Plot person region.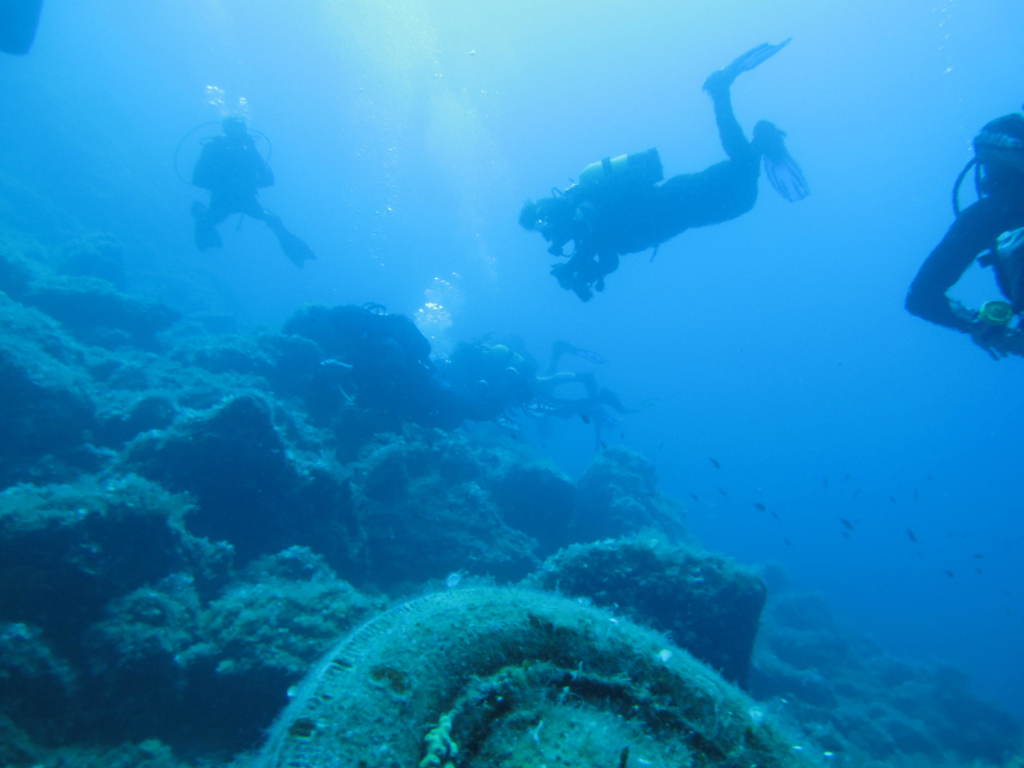
Plotted at locate(522, 33, 797, 284).
